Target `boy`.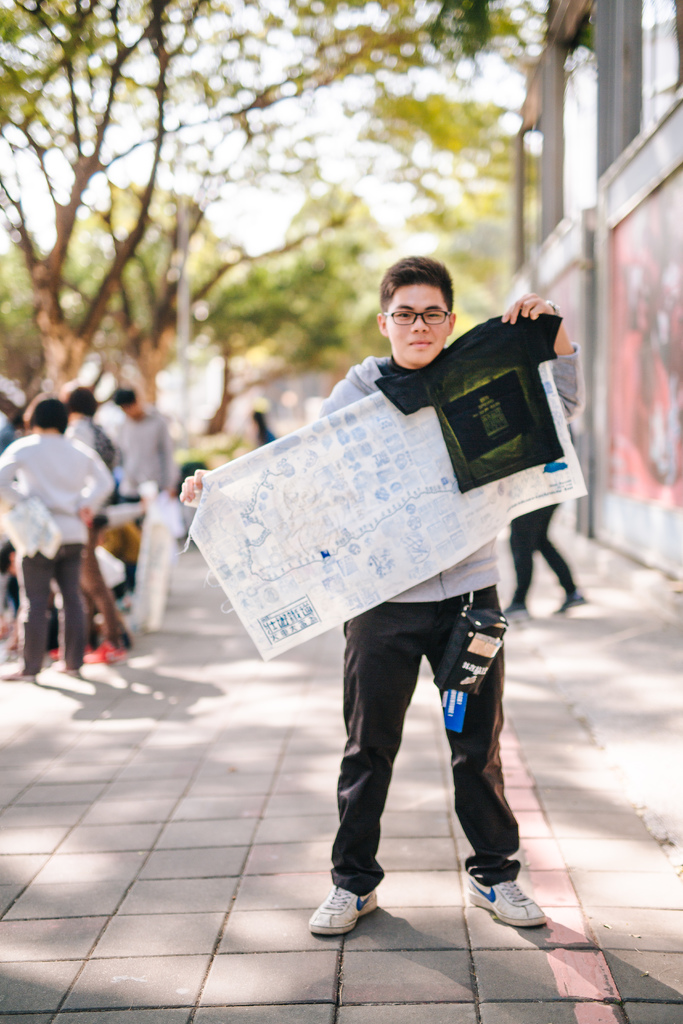
Target region: bbox=[183, 253, 579, 940].
